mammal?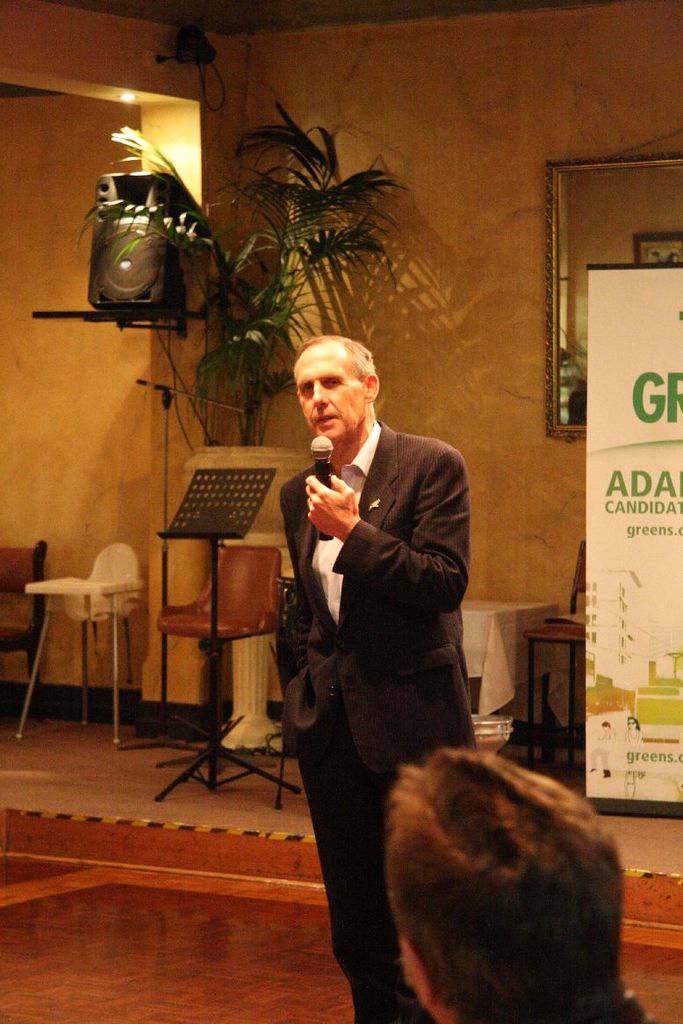
x1=275 y1=335 x2=476 y2=1023
